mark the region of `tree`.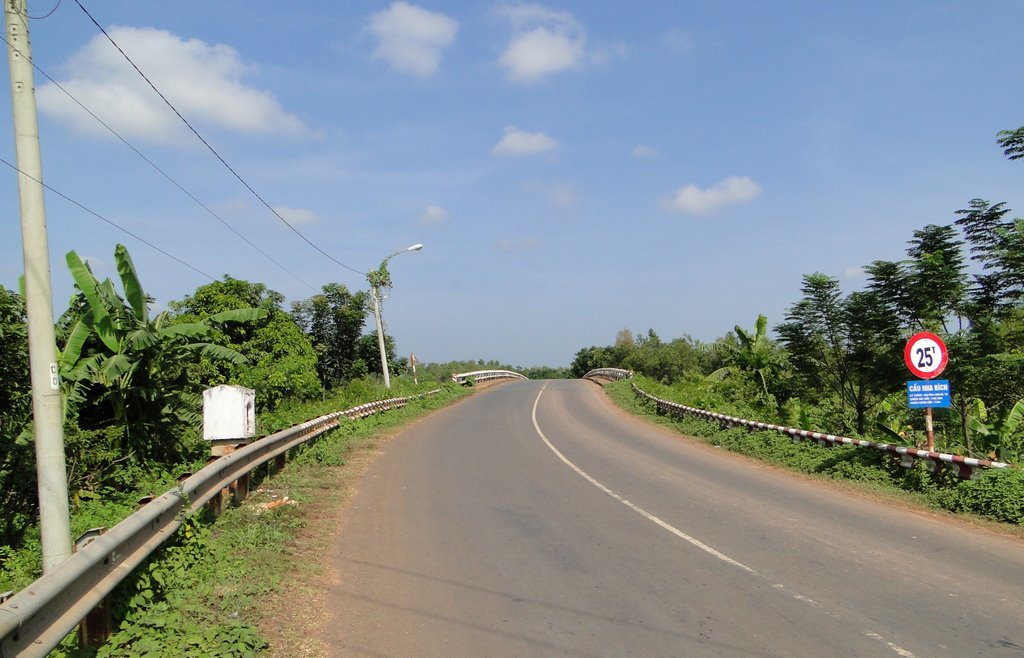
Region: [x1=289, y1=281, x2=404, y2=414].
